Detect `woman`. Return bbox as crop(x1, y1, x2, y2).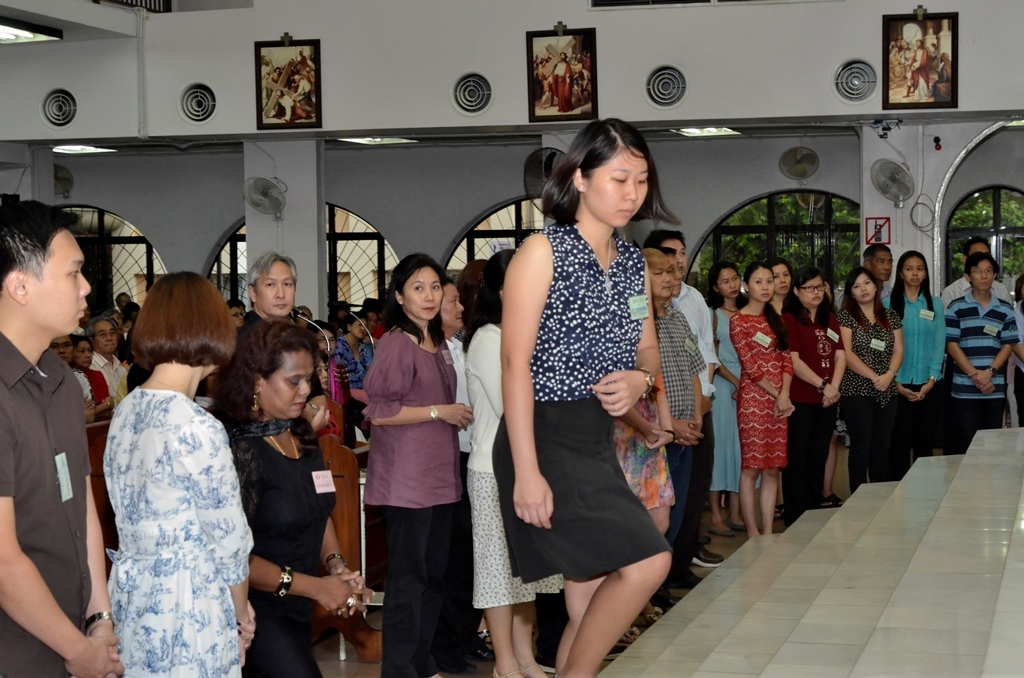
crop(212, 319, 376, 677).
